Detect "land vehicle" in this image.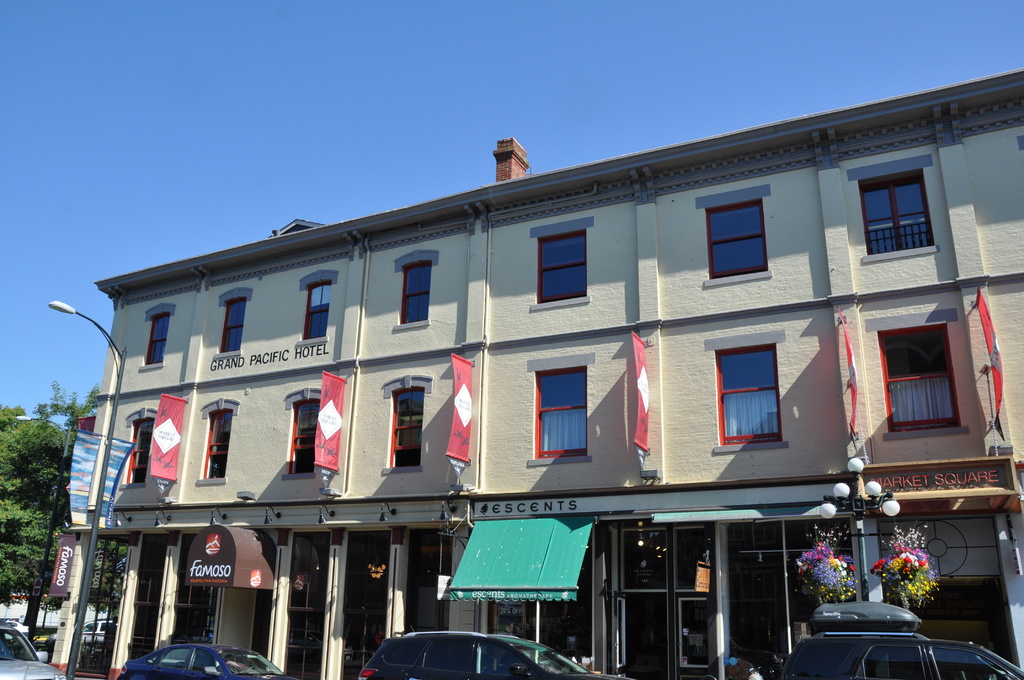
Detection: <box>0,621,70,679</box>.
